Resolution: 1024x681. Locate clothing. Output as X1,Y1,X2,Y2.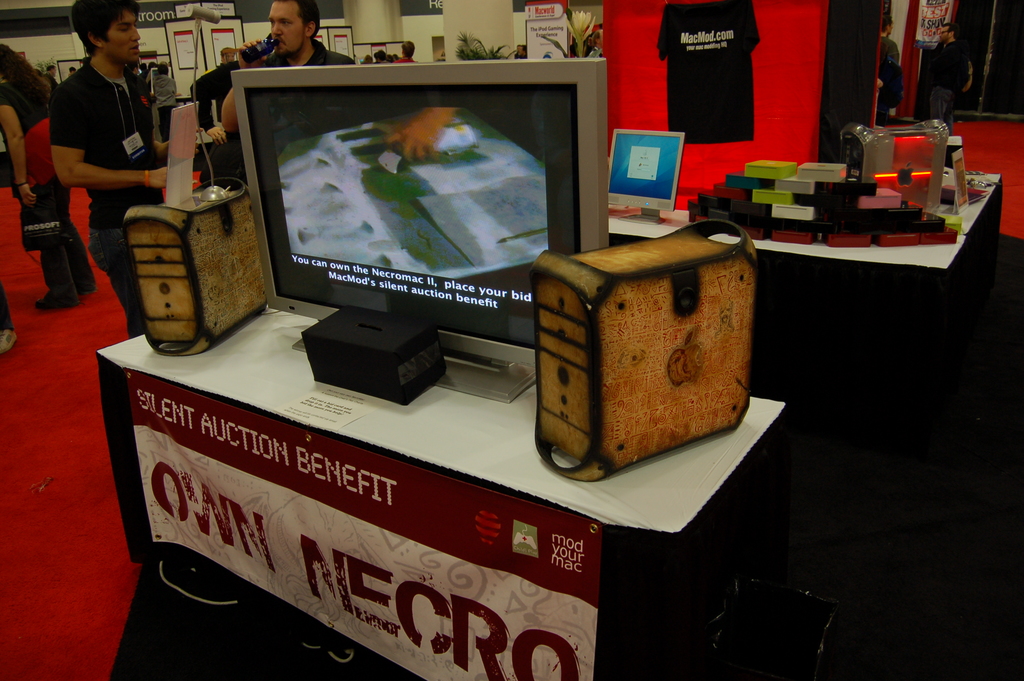
877,35,902,117.
